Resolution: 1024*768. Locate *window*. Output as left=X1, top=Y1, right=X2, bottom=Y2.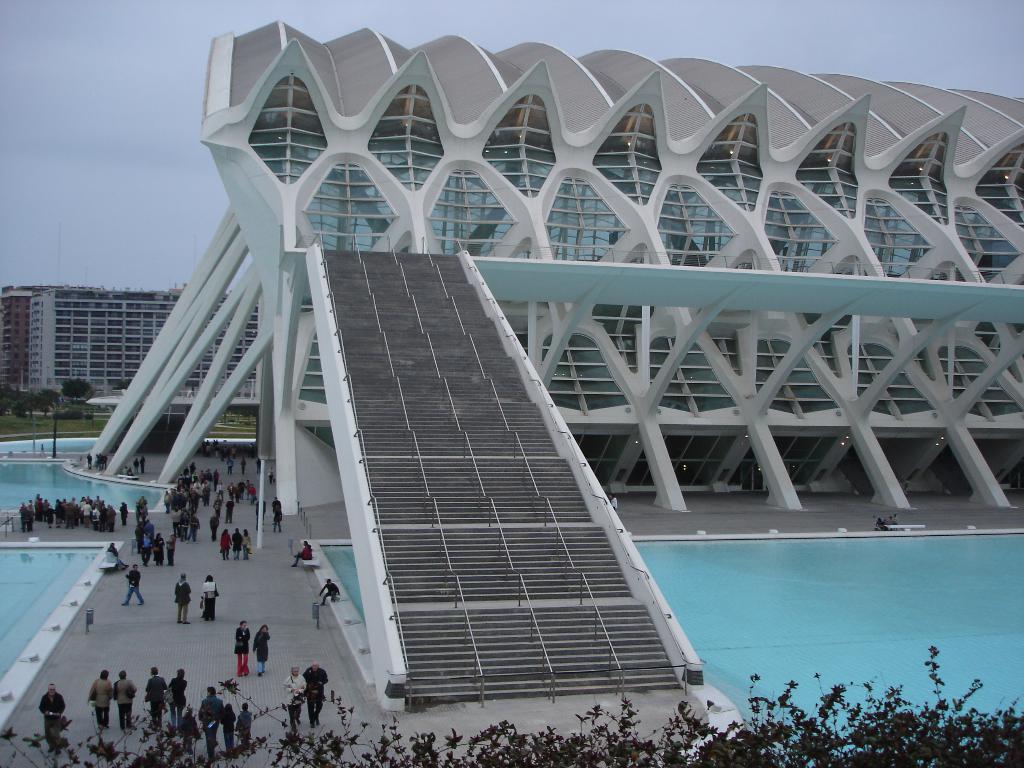
left=936, top=347, right=1023, bottom=421.
